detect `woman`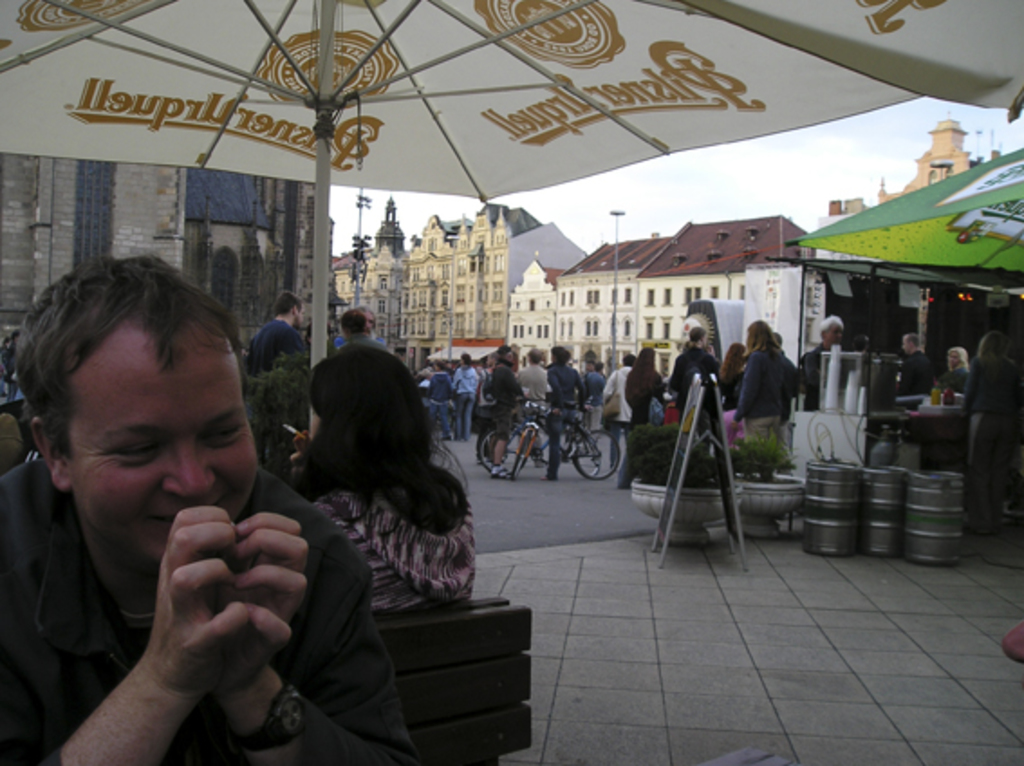
{"left": 347, "top": 311, "right": 377, "bottom": 343}
